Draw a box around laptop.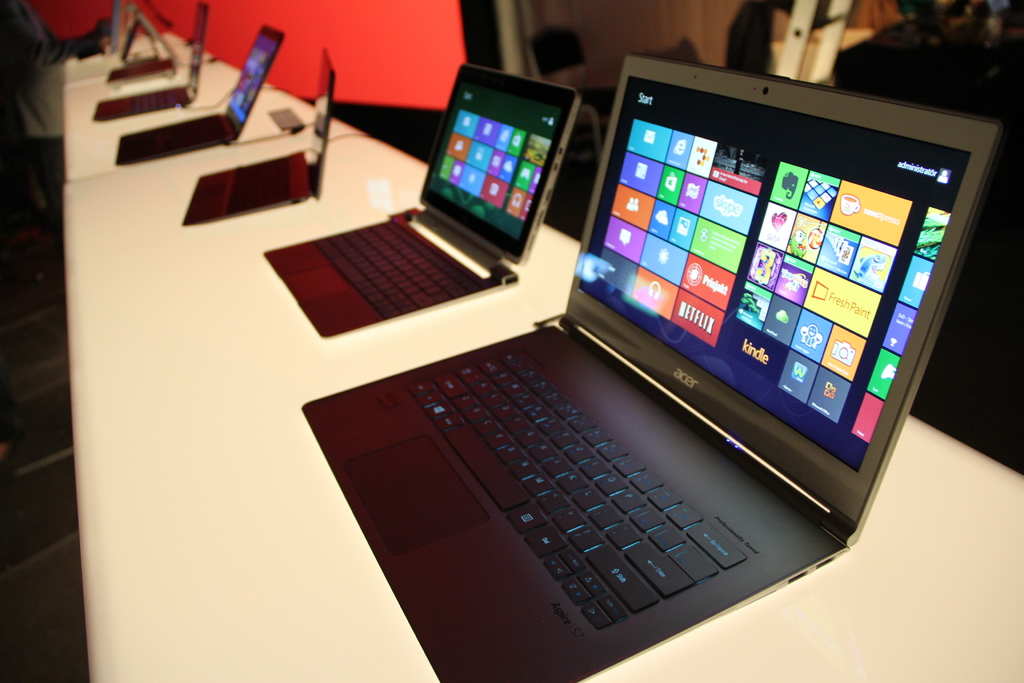
pyautogui.locateOnScreen(303, 50, 1006, 682).
